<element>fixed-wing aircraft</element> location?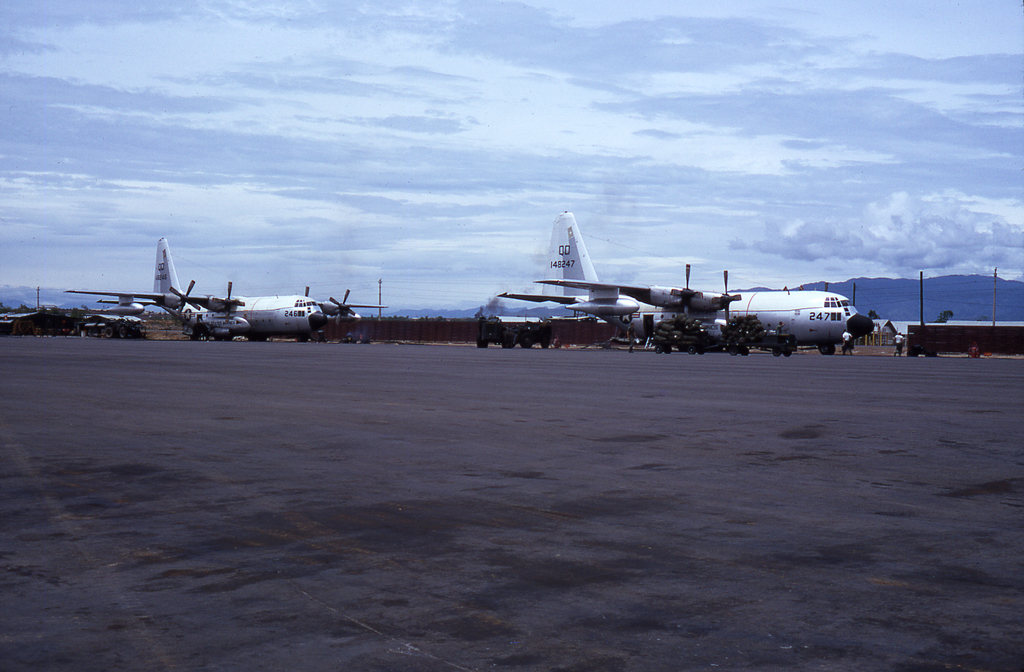
rect(64, 233, 361, 340)
